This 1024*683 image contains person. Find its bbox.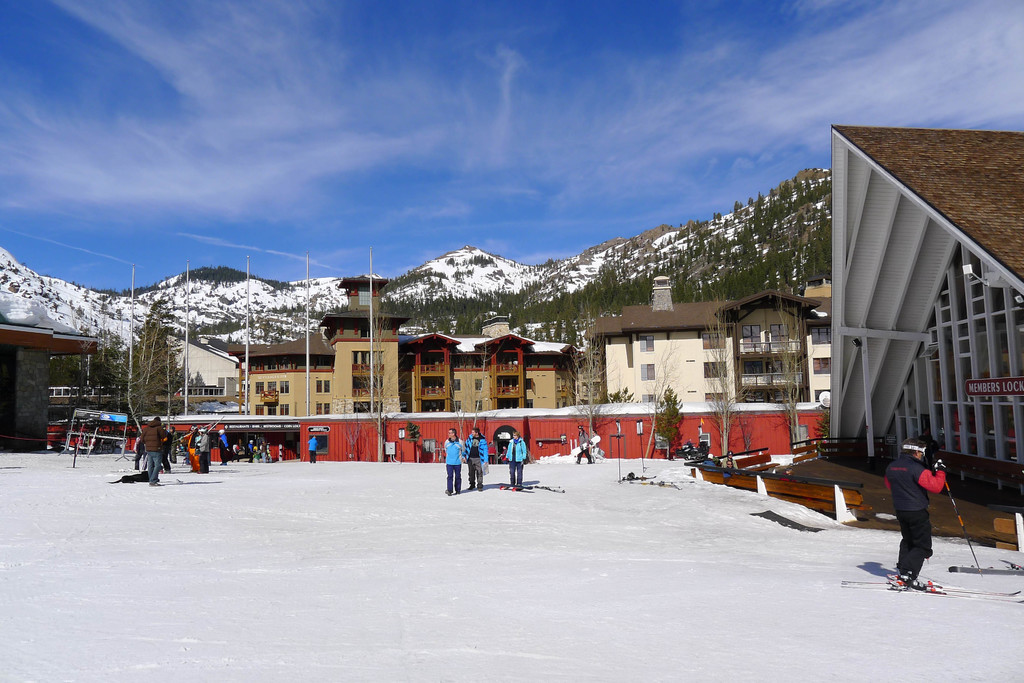
(x1=198, y1=431, x2=212, y2=477).
